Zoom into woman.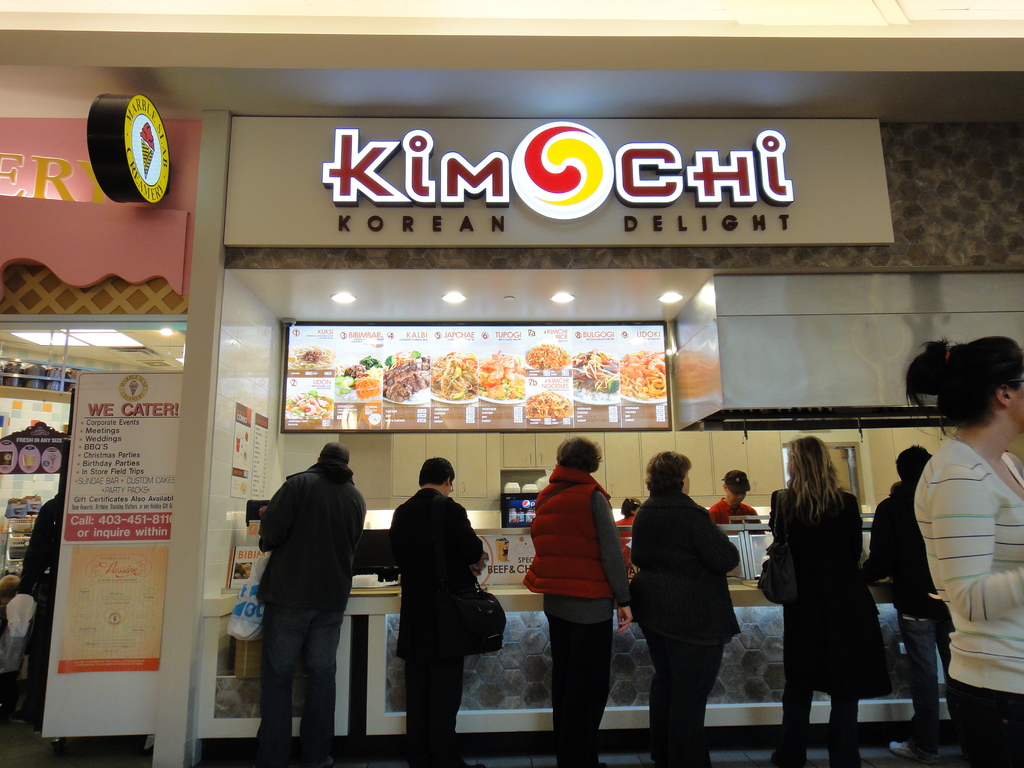
Zoom target: select_region(518, 435, 634, 767).
